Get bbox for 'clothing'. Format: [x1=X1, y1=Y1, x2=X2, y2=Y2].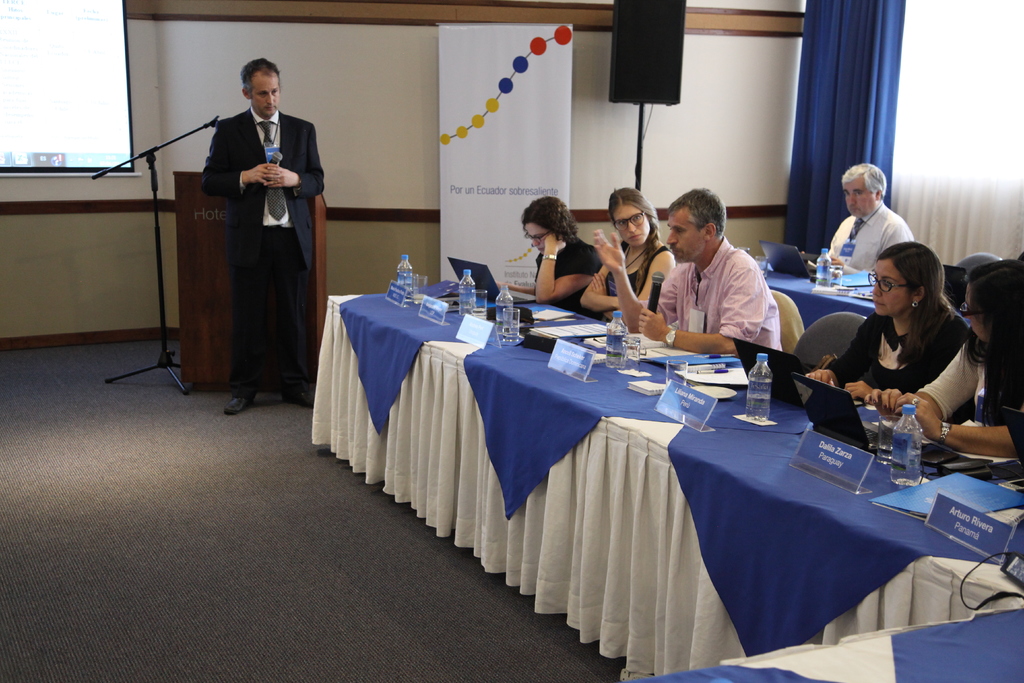
[x1=827, y1=201, x2=916, y2=273].
